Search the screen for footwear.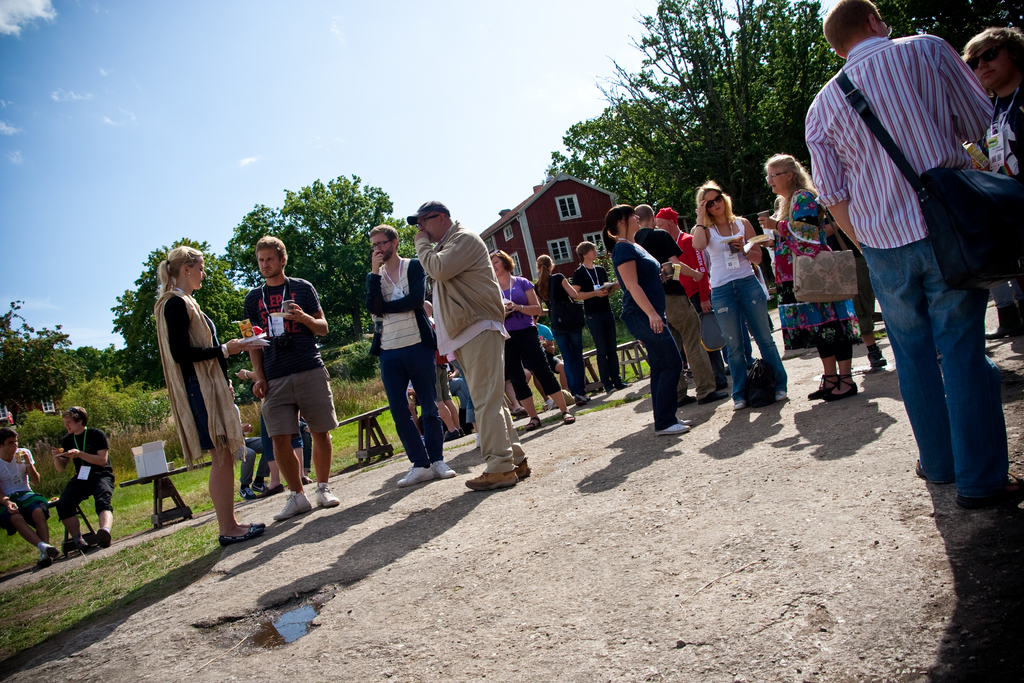
Found at 516:453:533:481.
